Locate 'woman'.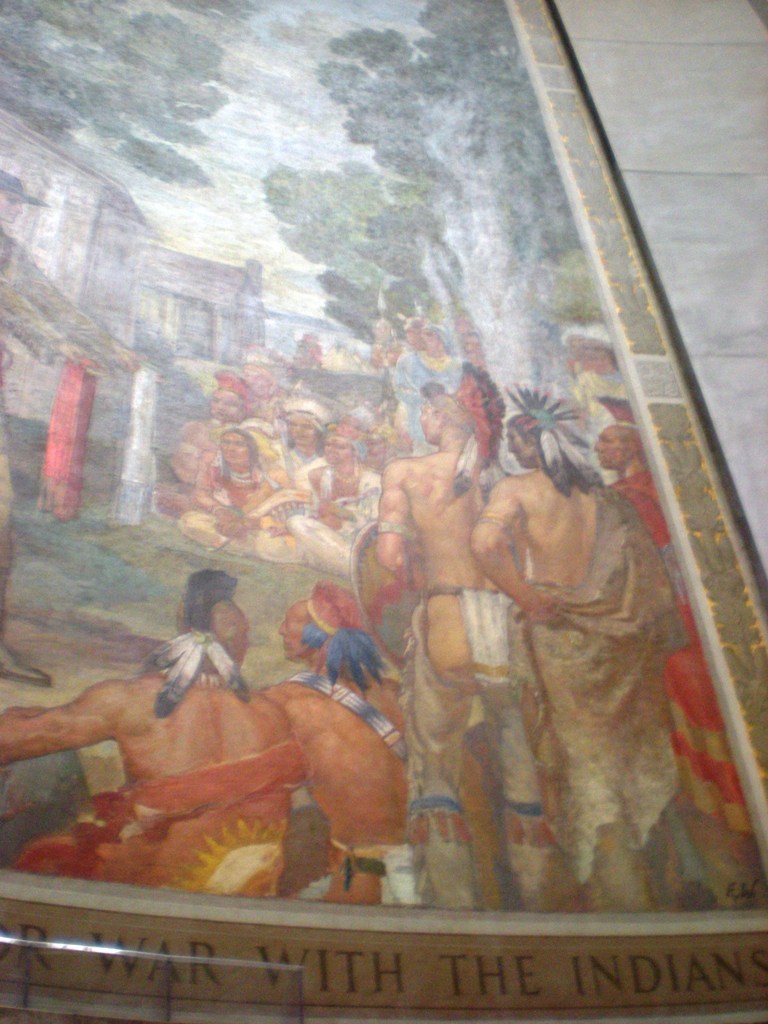
Bounding box: 278 415 382 573.
